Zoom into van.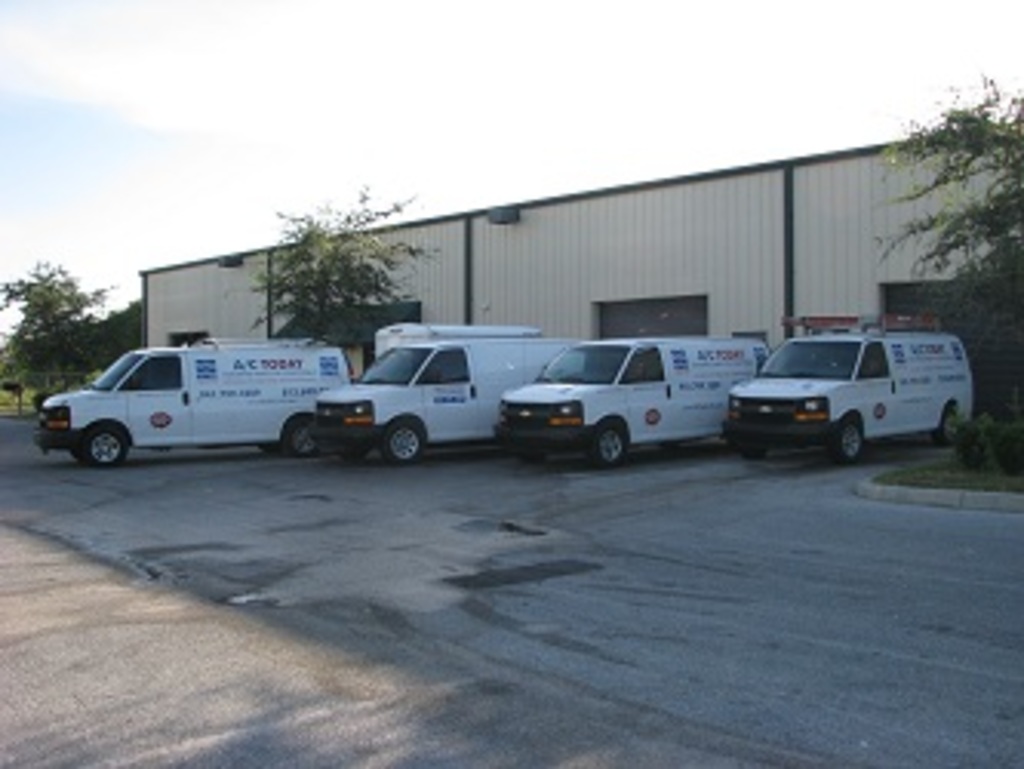
Zoom target: pyautogui.locateOnScreen(369, 320, 541, 360).
